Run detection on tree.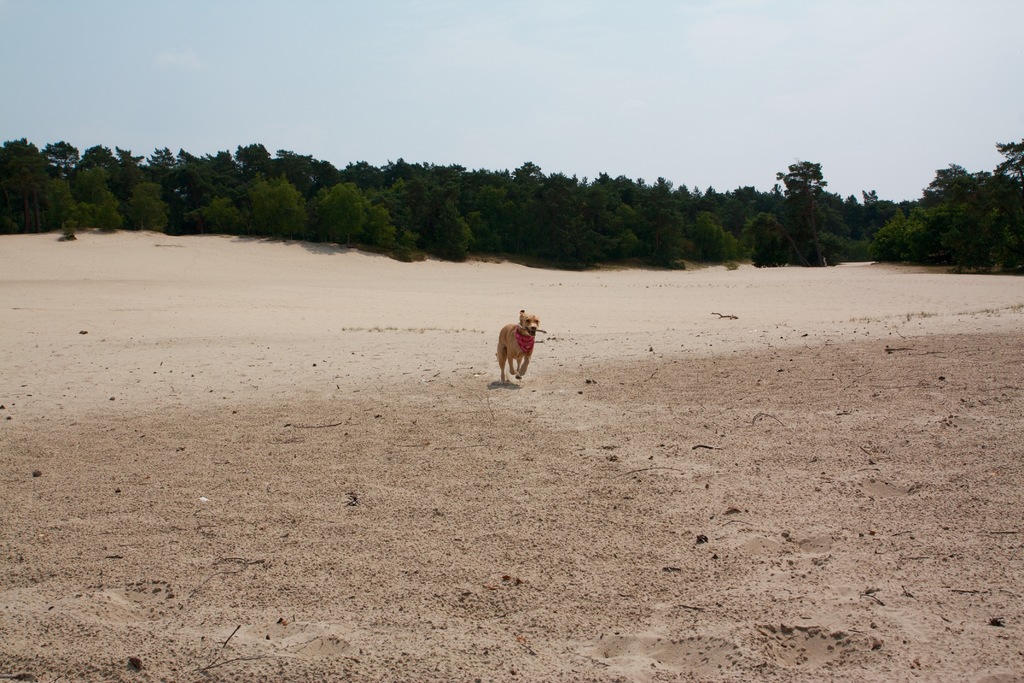
Result: (774, 159, 828, 268).
